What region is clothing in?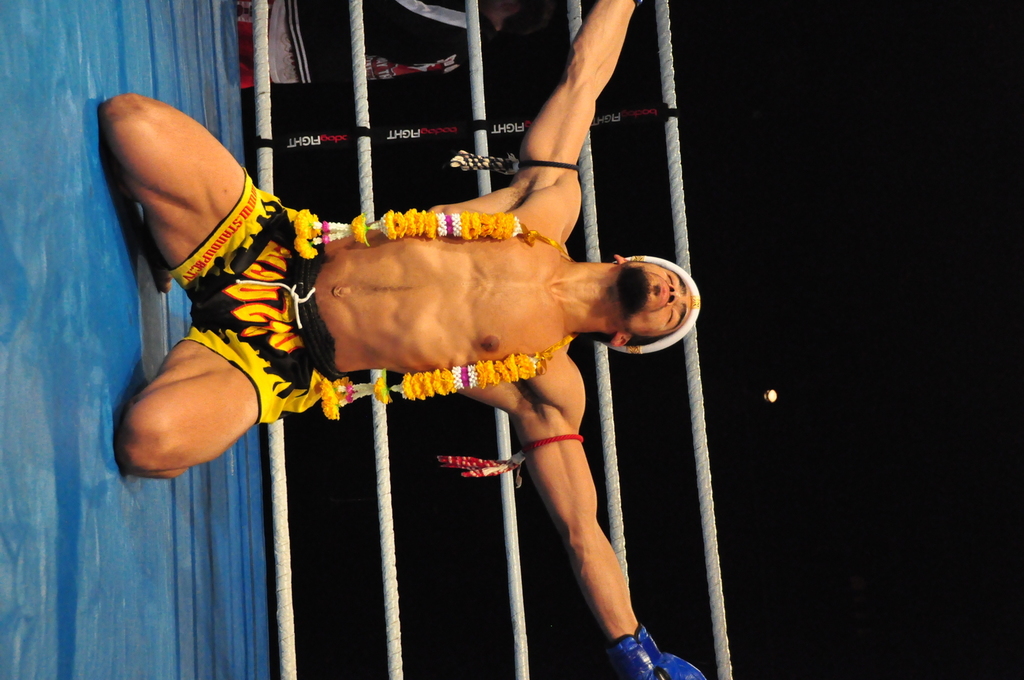
BBox(159, 169, 351, 431).
